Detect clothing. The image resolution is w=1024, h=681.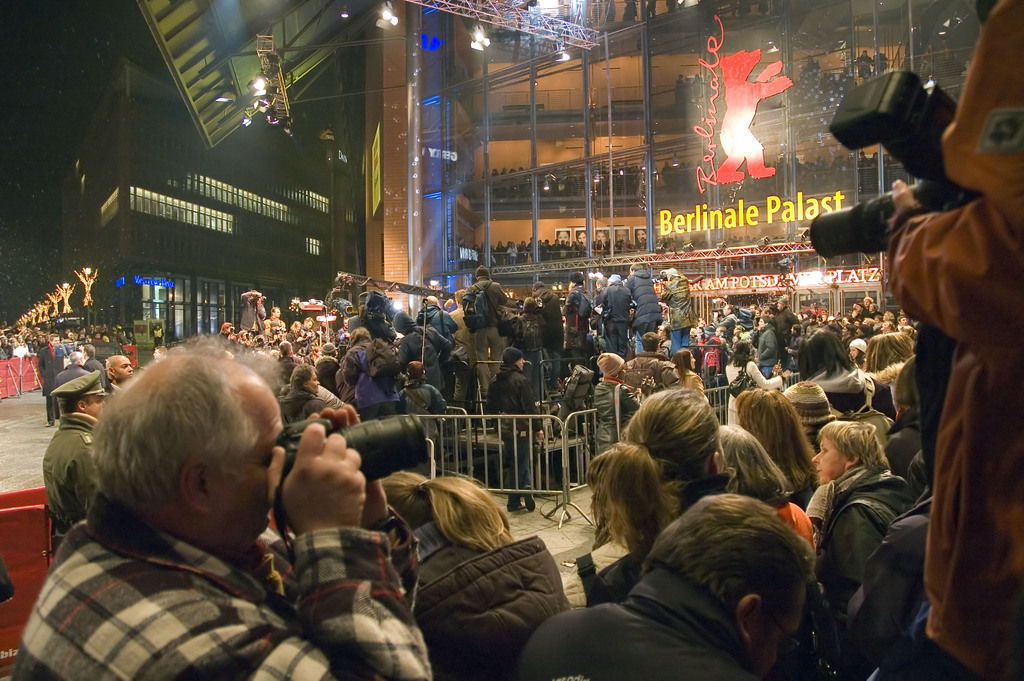
x1=286, y1=384, x2=321, y2=417.
